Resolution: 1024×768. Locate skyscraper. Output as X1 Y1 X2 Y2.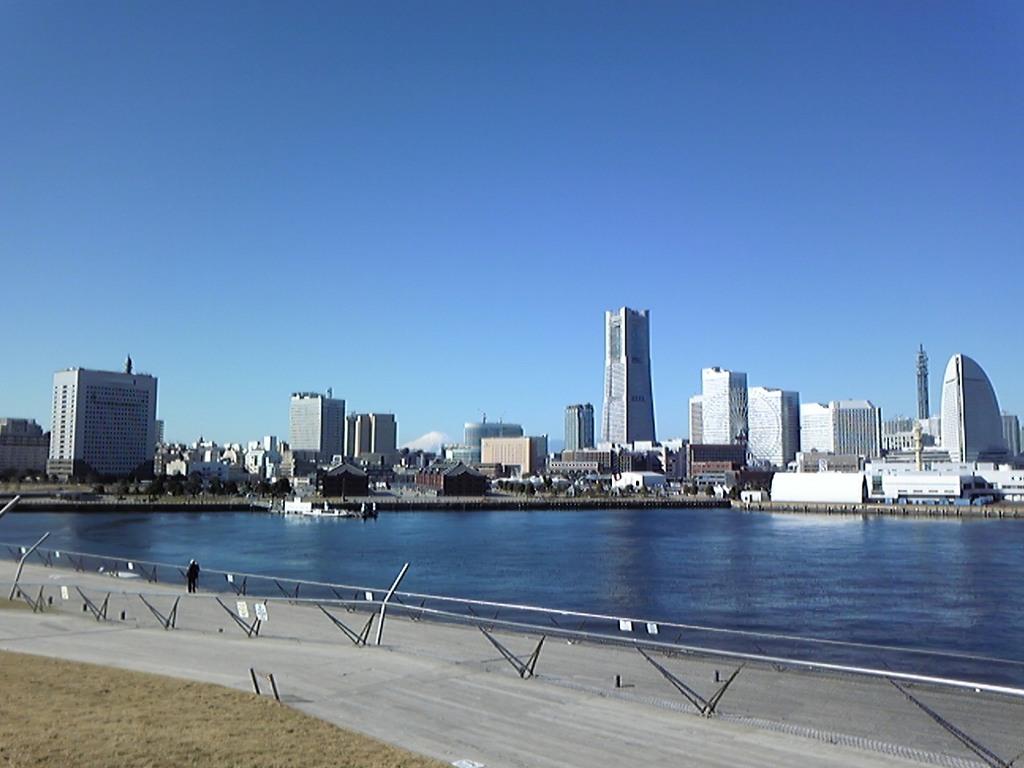
481 430 547 474.
